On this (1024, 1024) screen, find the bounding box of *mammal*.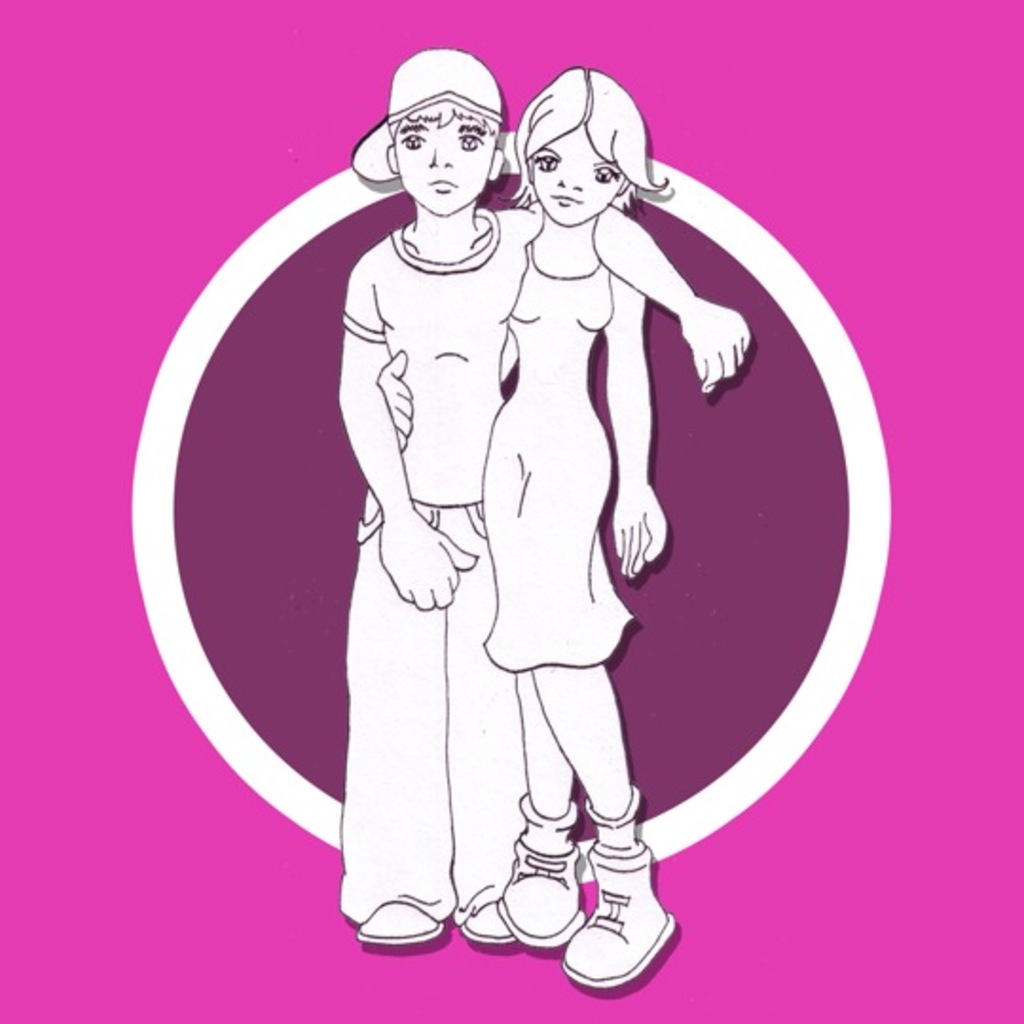
Bounding box: rect(328, 49, 753, 956).
